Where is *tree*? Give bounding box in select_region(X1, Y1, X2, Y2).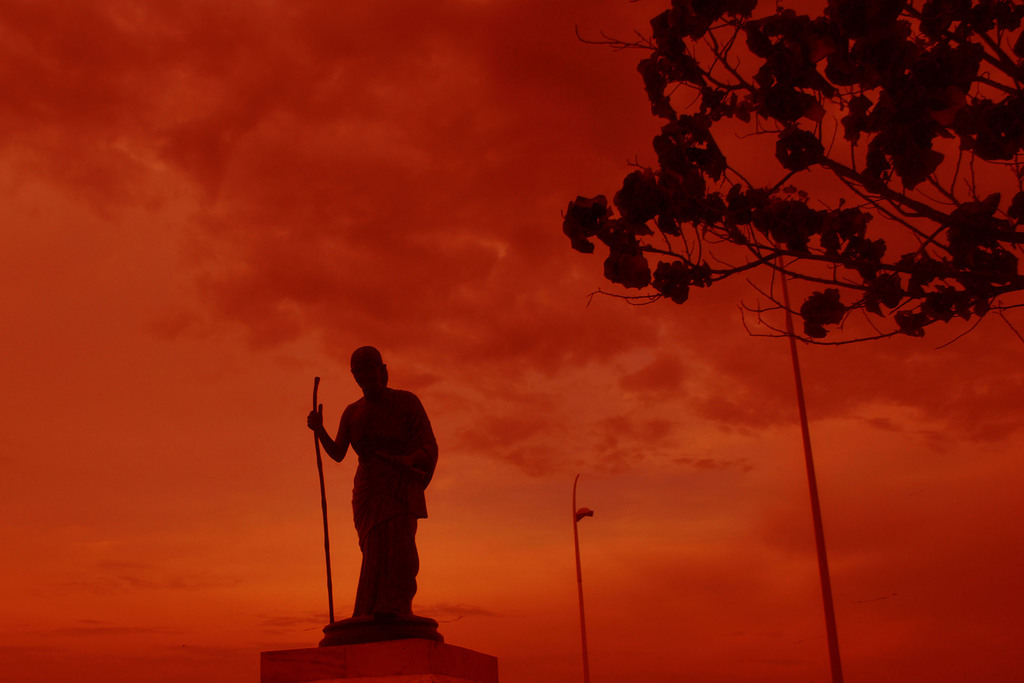
select_region(556, 0, 1023, 362).
